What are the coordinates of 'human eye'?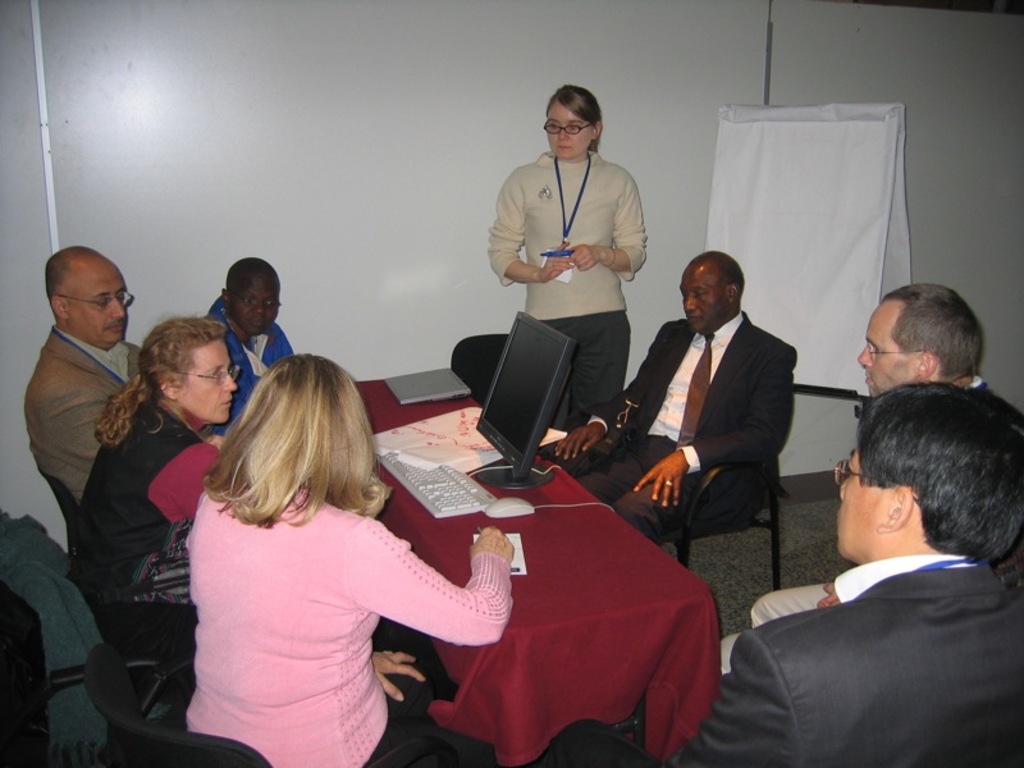
695/289/707/298.
